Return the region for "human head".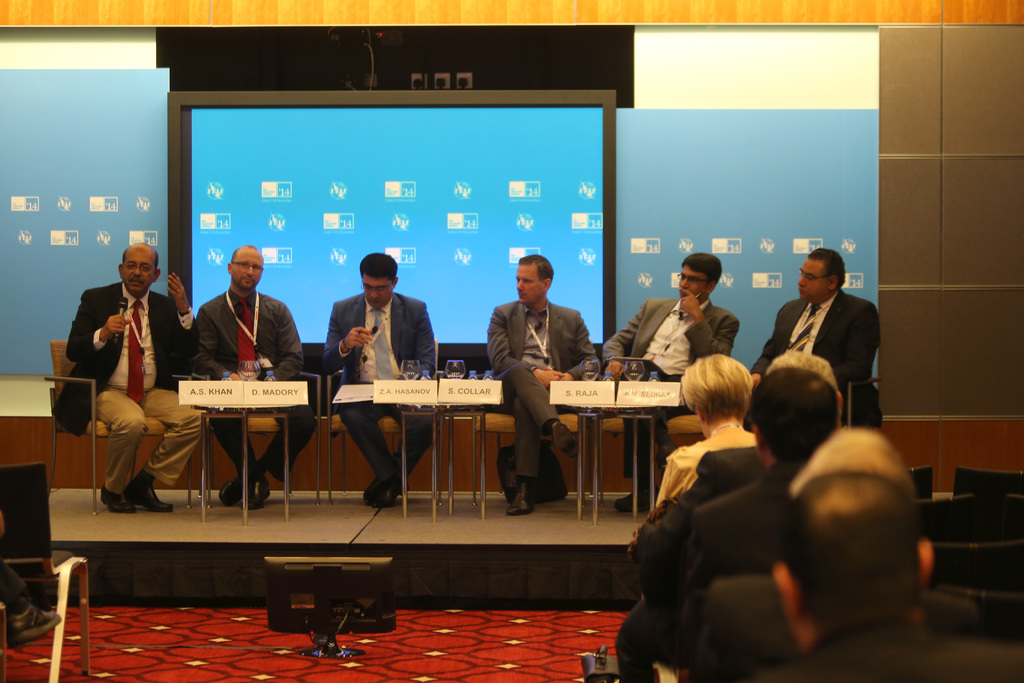
(798,250,844,304).
